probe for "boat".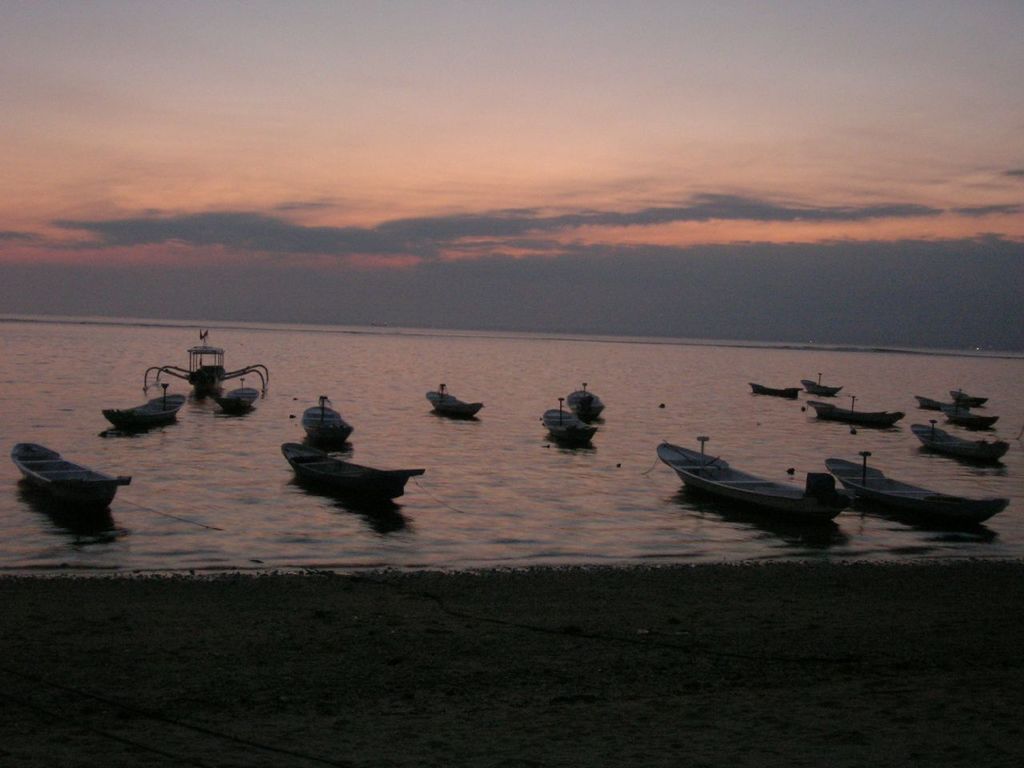
Probe result: crop(914, 392, 966, 414).
